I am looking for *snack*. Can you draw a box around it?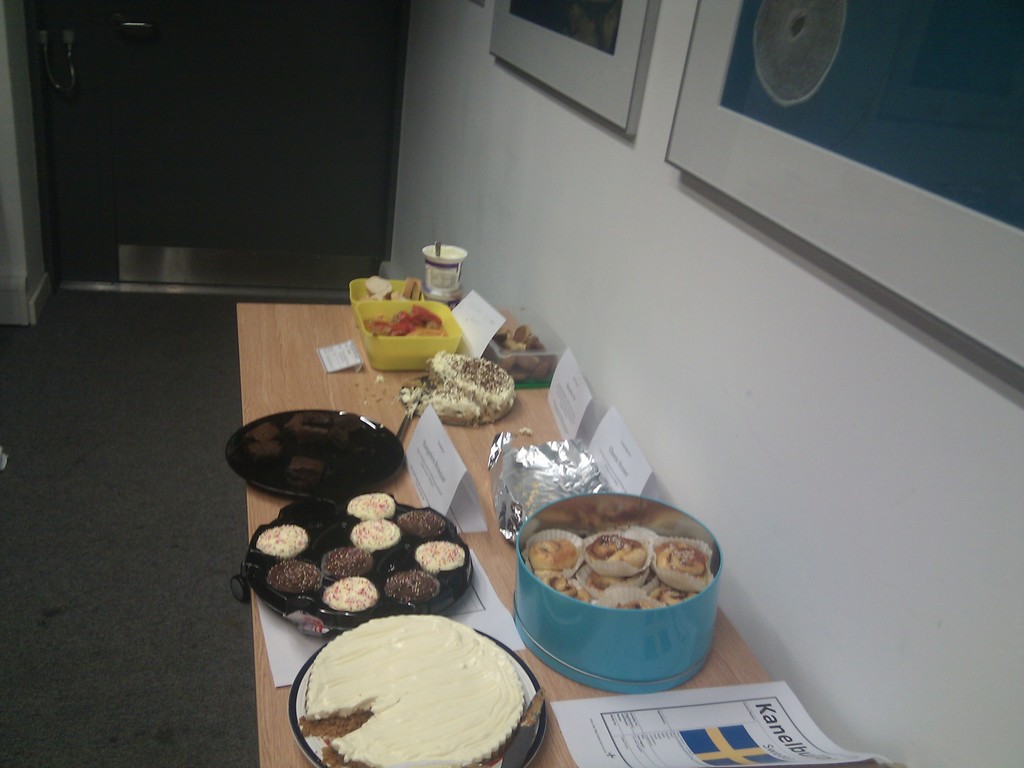
Sure, the bounding box is box=[354, 518, 404, 552].
